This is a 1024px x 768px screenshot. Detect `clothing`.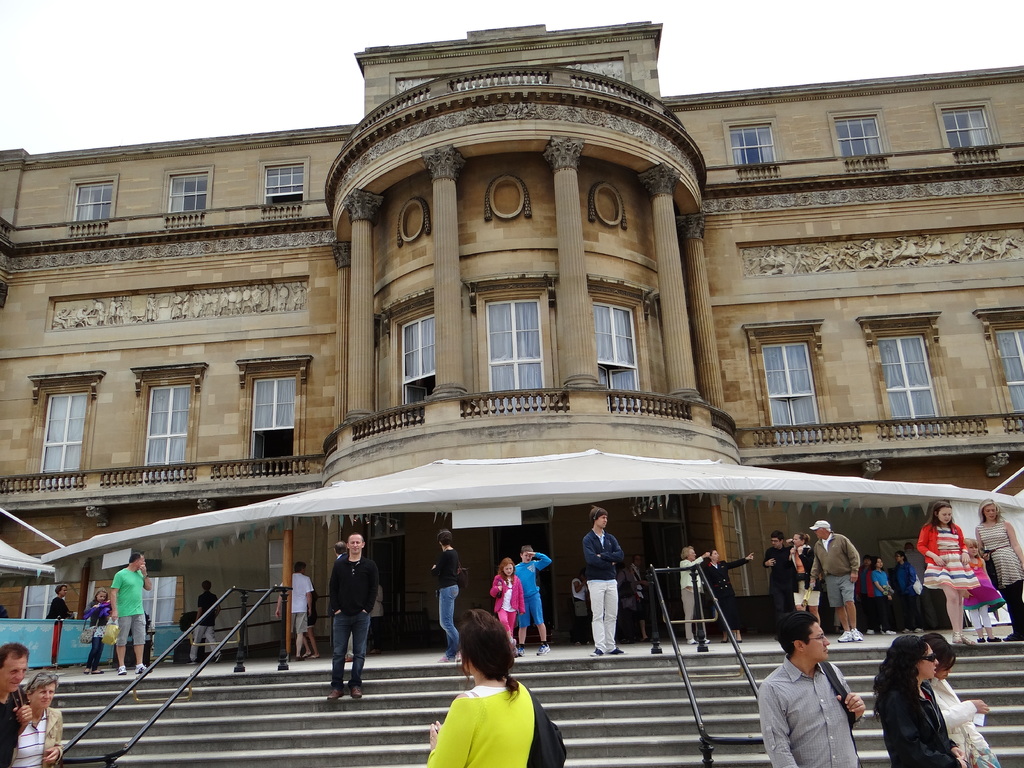
1 695 61 767.
